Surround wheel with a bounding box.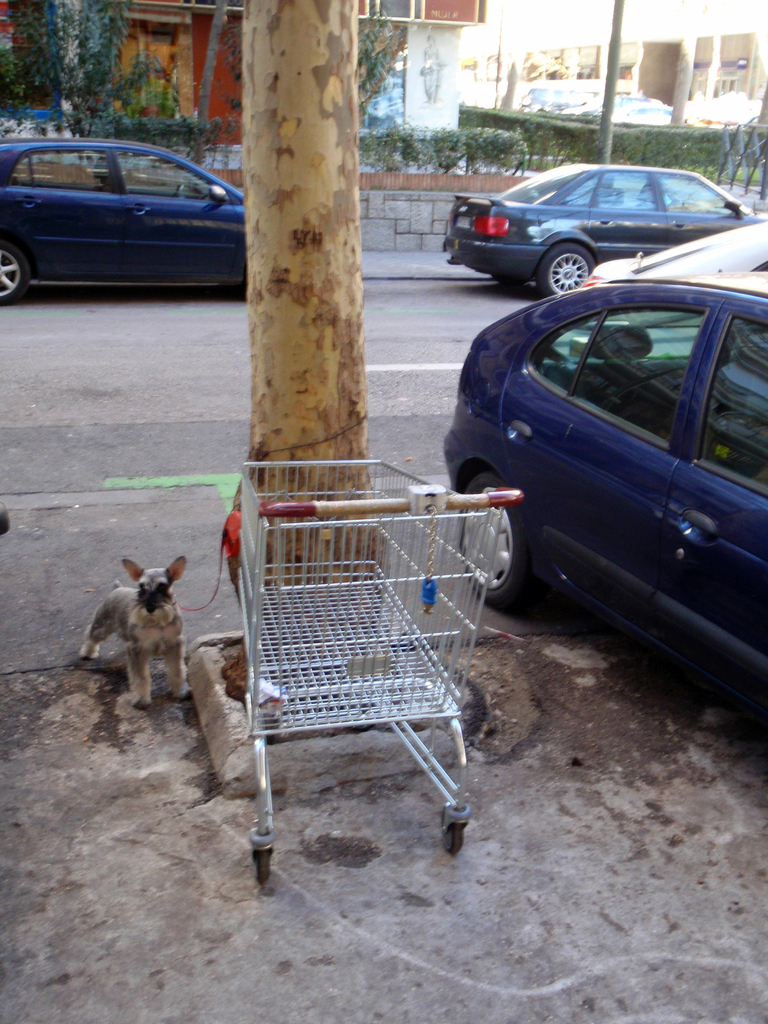
rect(484, 500, 548, 593).
